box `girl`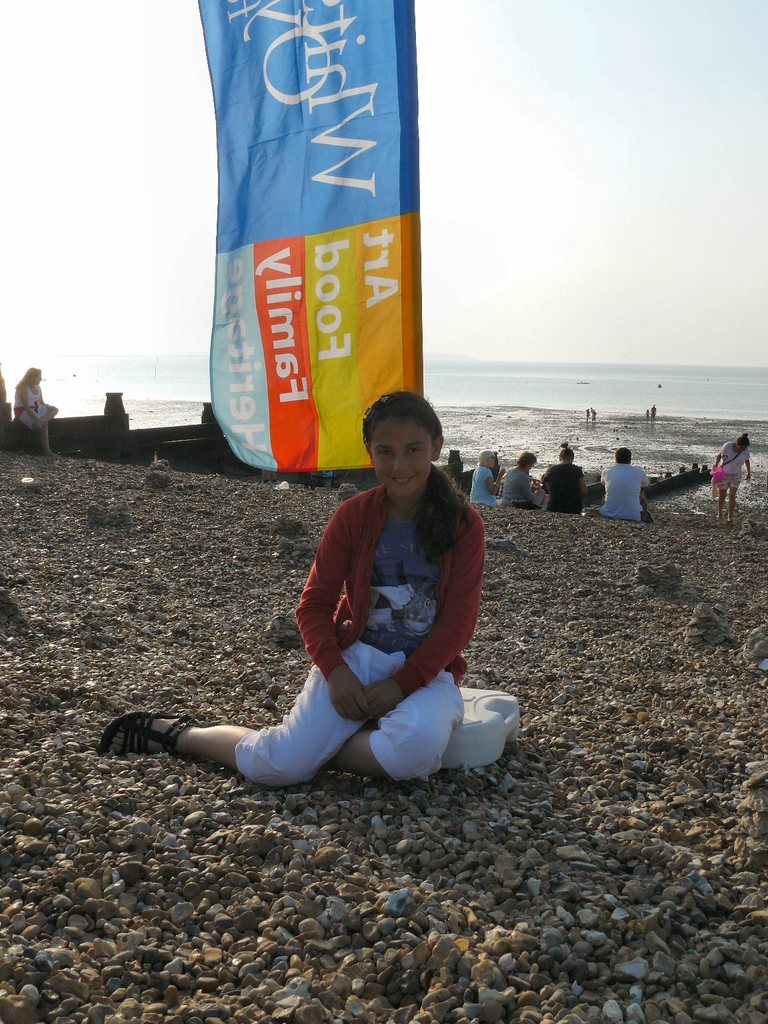
<box>103,382,491,796</box>
